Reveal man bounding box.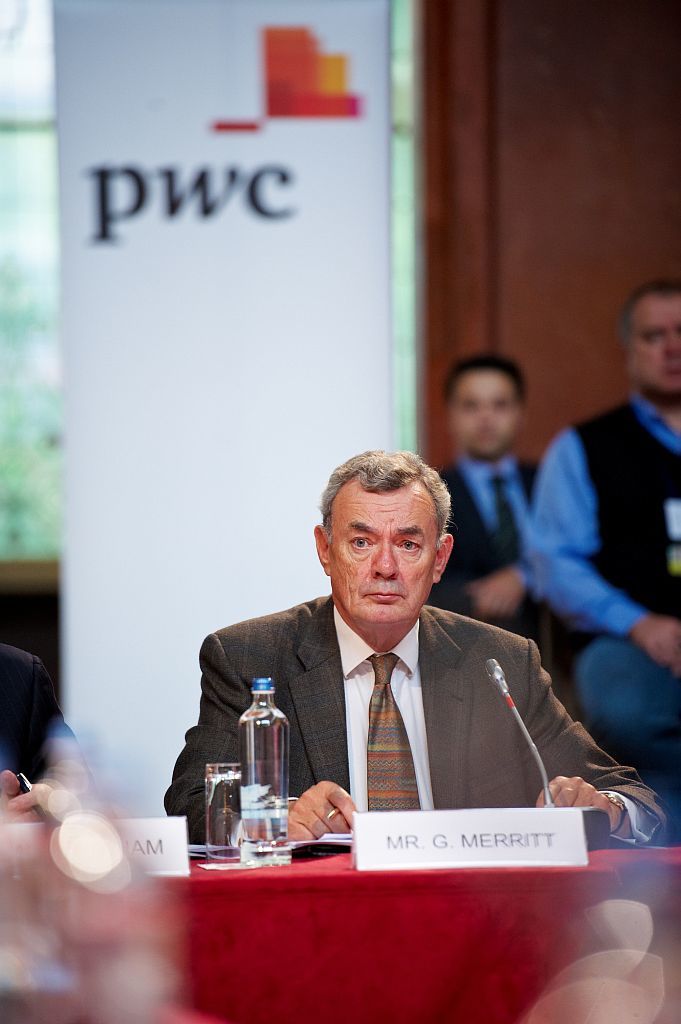
Revealed: rect(523, 278, 680, 787).
